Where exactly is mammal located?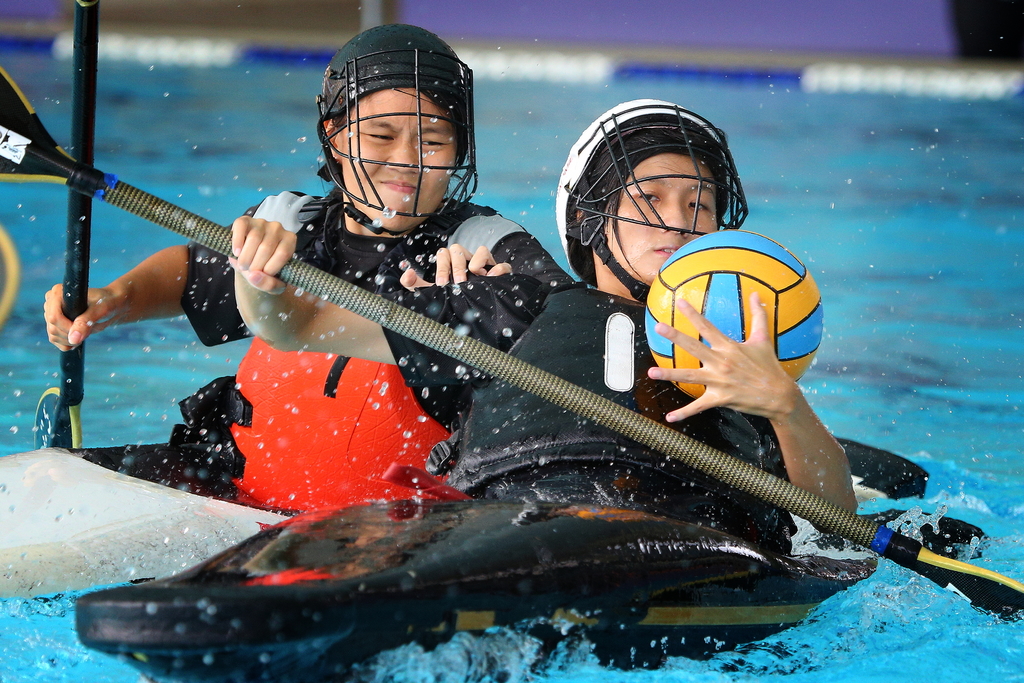
Its bounding box is bbox=[42, 27, 577, 516].
